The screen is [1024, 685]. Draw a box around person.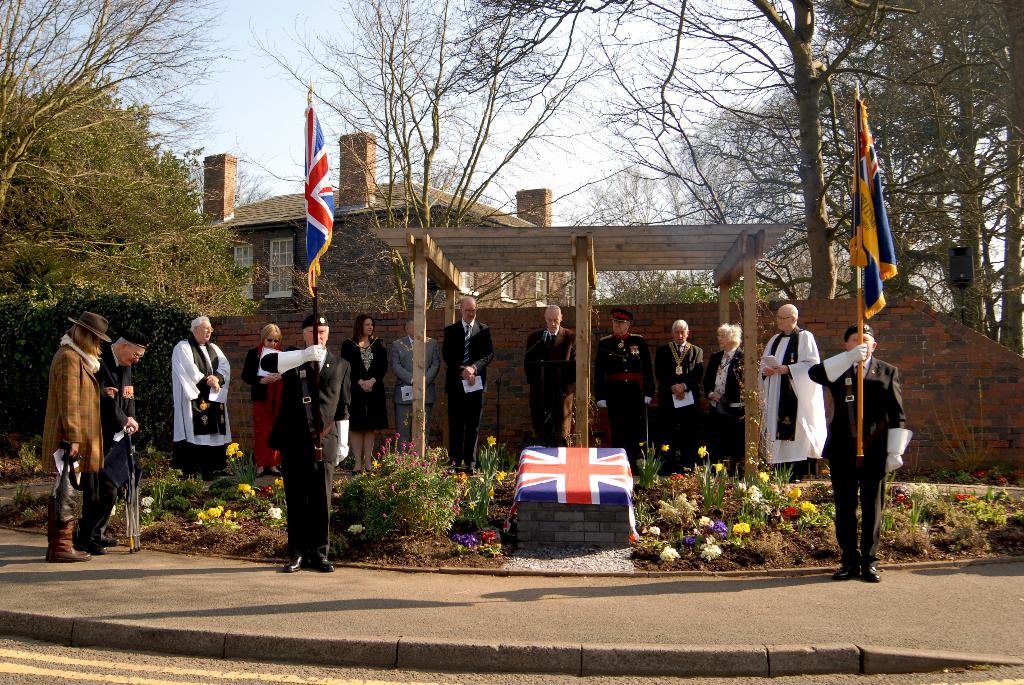
596,310,652,476.
